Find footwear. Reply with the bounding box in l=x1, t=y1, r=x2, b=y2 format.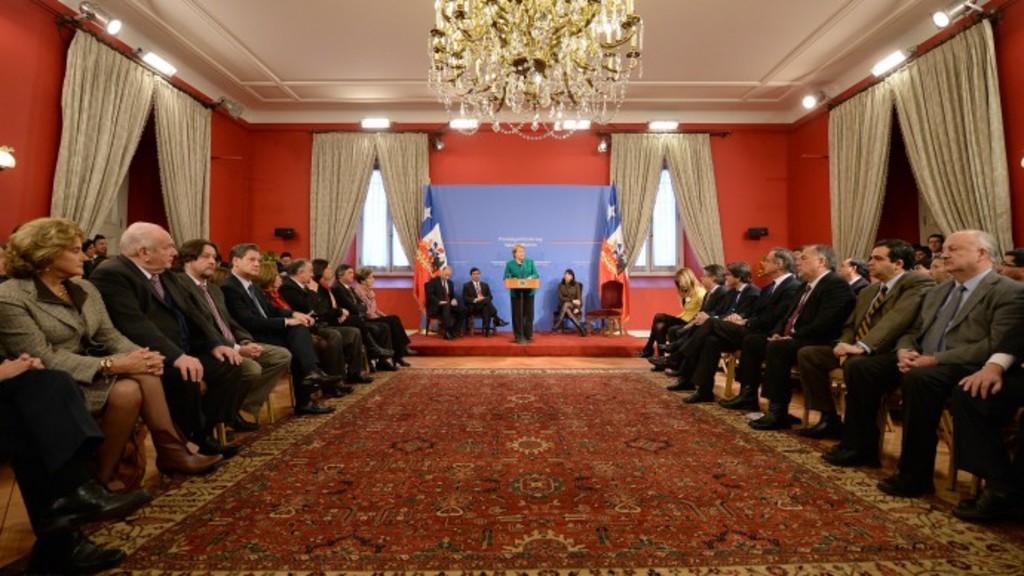
l=573, t=324, r=583, b=333.
